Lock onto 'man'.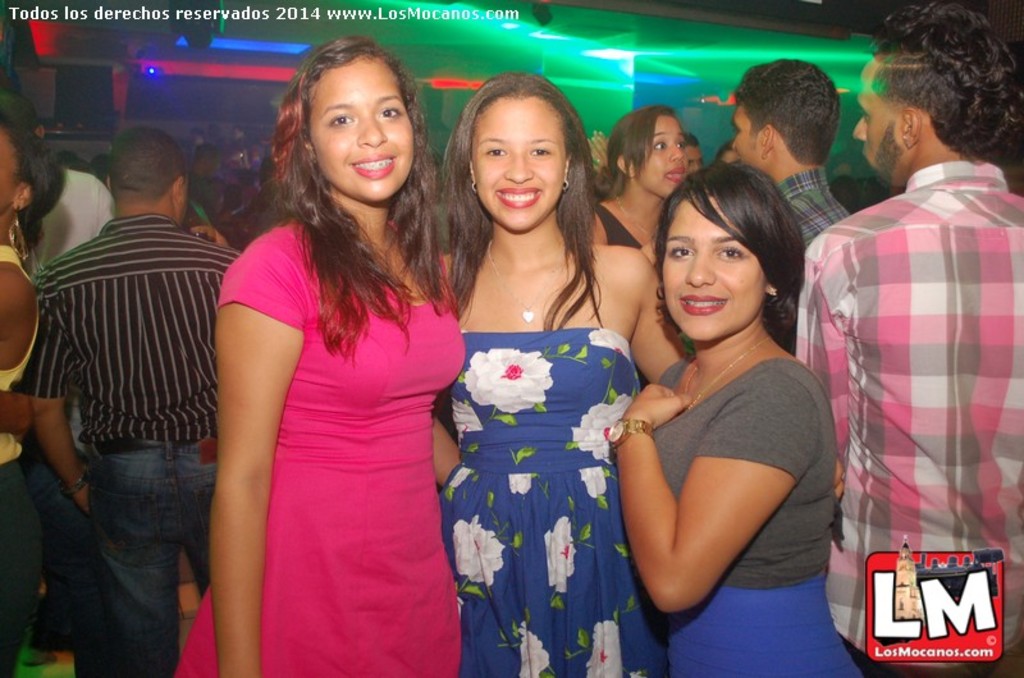
Locked: rect(813, 64, 1009, 608).
